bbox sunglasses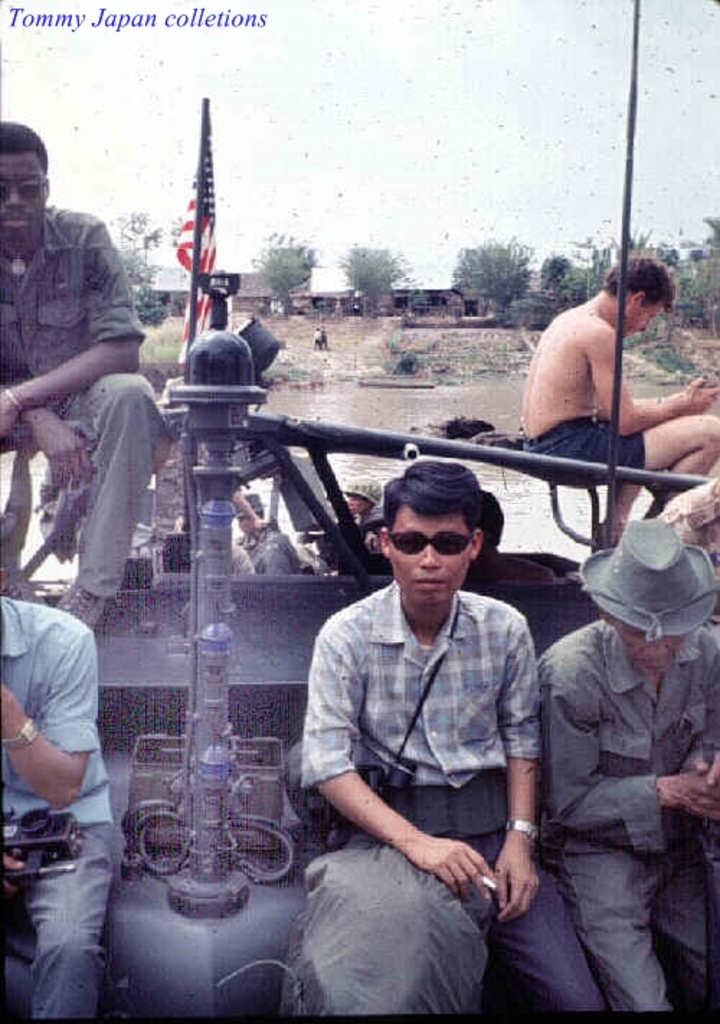
l=0, t=180, r=46, b=202
